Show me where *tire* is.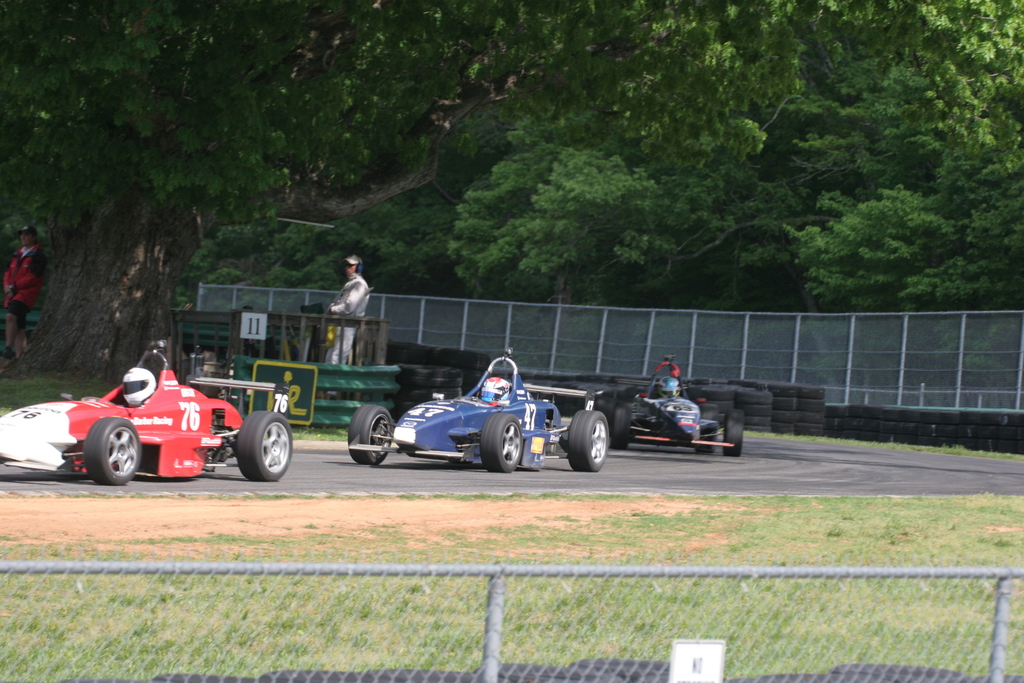
*tire* is at box=[721, 409, 744, 456].
